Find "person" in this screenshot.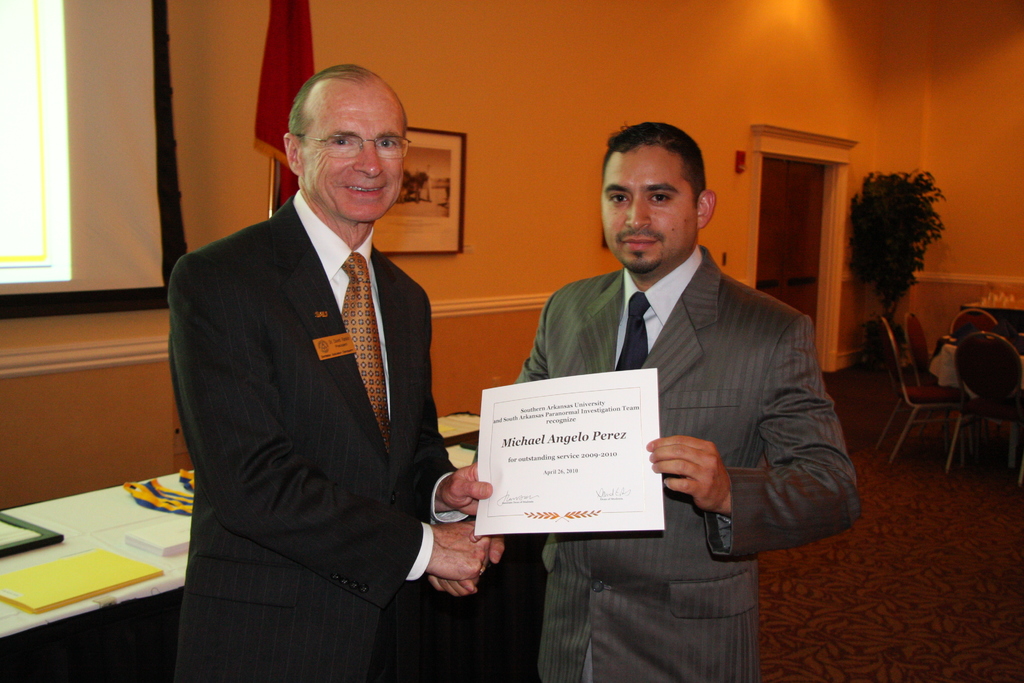
The bounding box for "person" is 173, 63, 514, 682.
